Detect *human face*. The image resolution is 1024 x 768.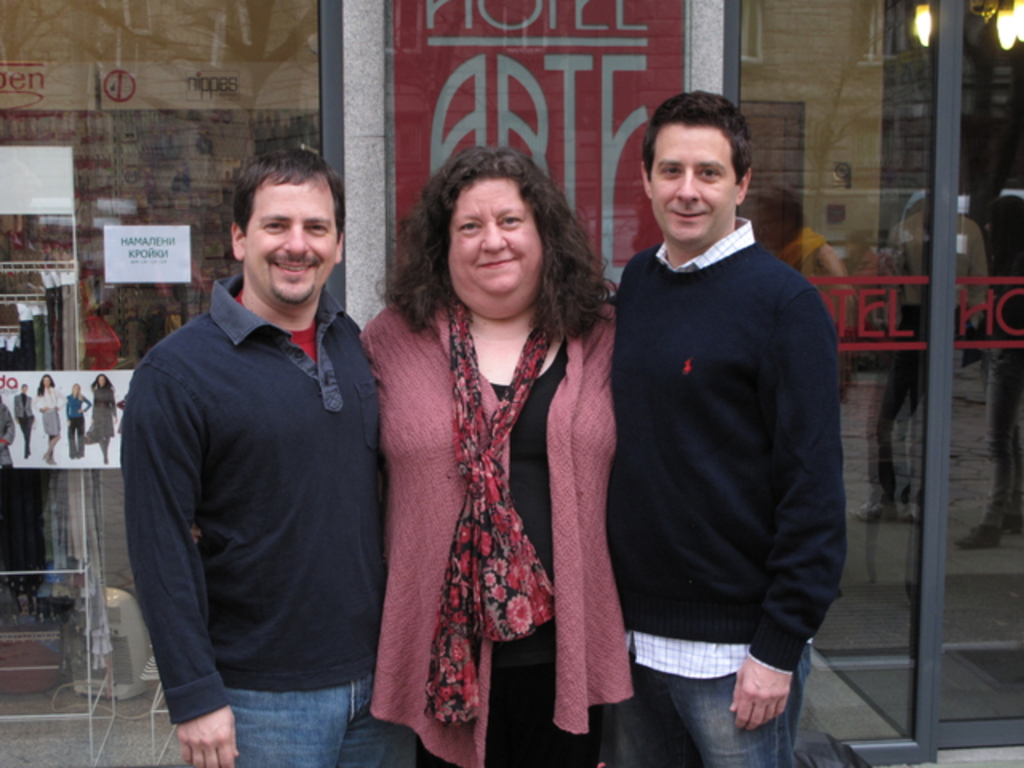
[left=448, top=181, right=542, bottom=298].
